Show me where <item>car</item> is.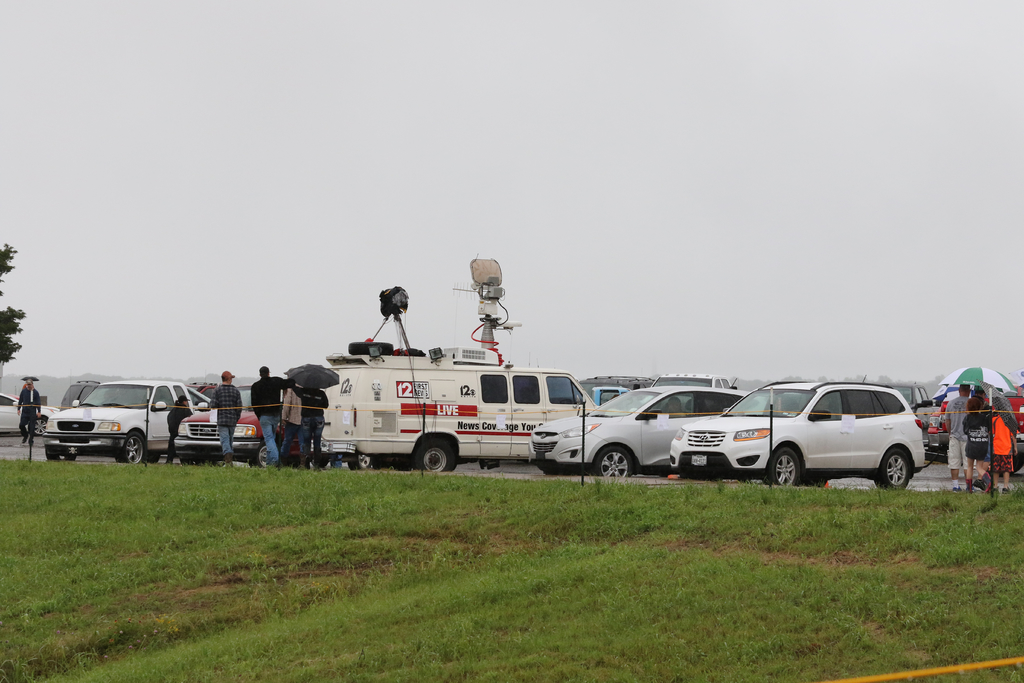
<item>car</item> is at box=[35, 378, 205, 470].
